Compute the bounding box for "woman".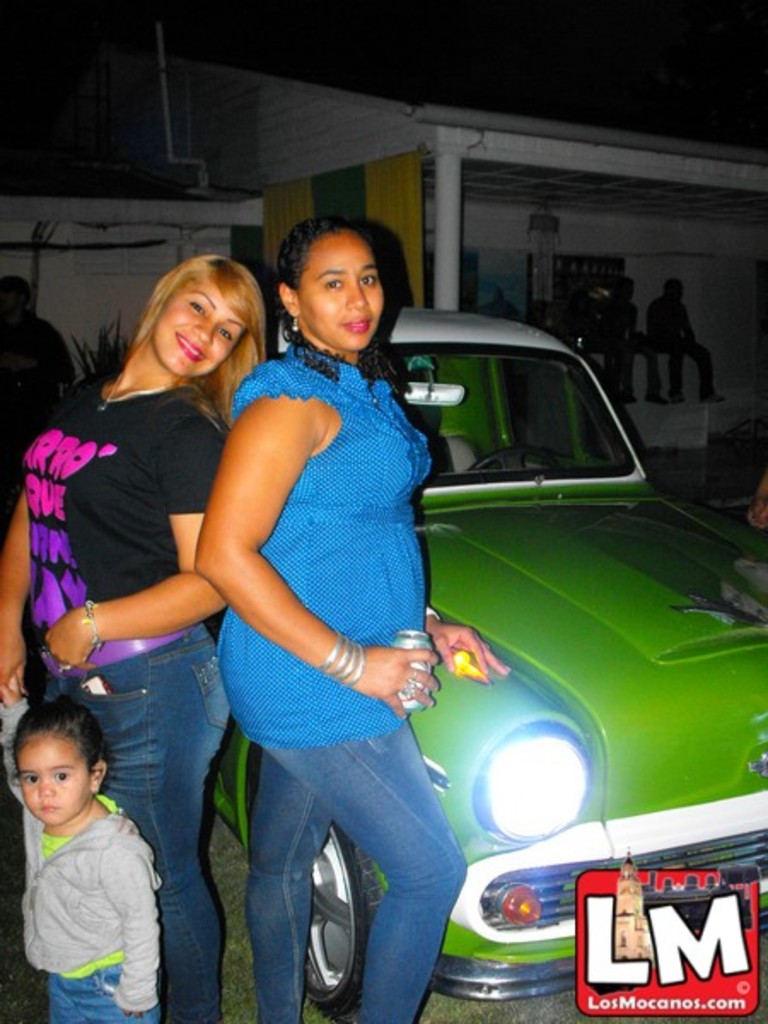
(x1=0, y1=251, x2=265, y2=1022).
